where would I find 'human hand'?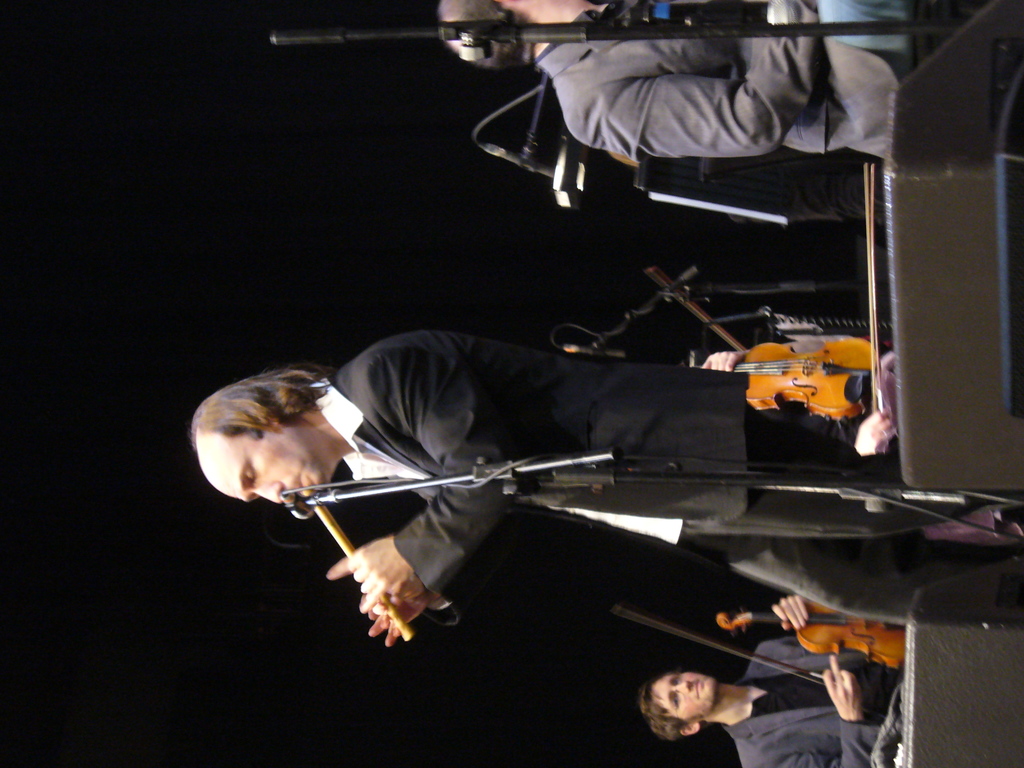
At select_region(822, 655, 860, 721).
